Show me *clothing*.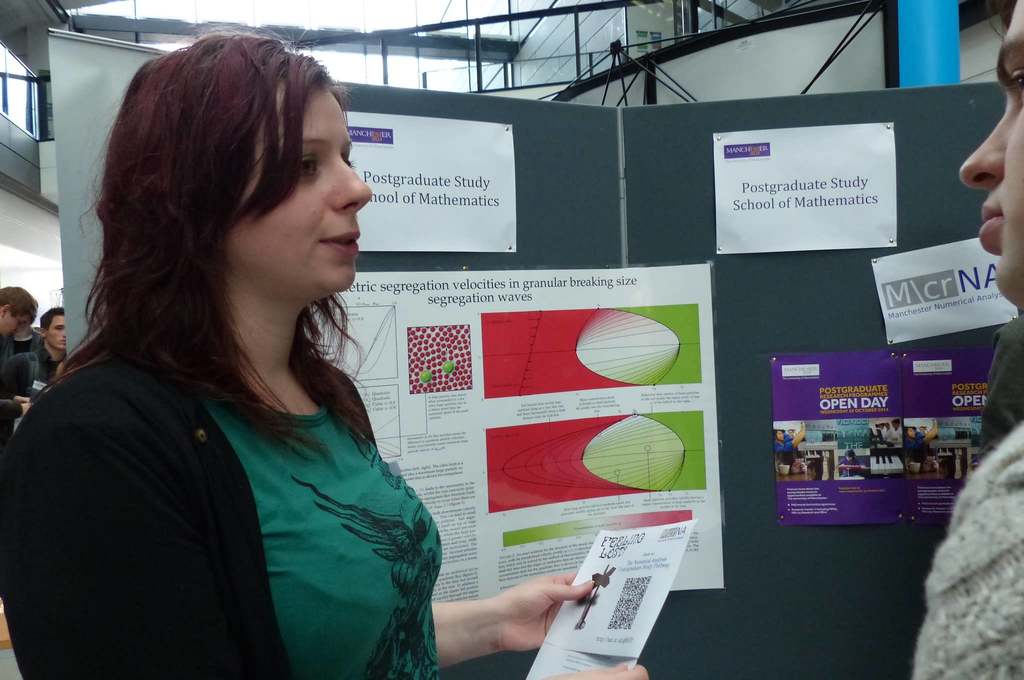
*clothing* is here: [0, 332, 442, 679].
